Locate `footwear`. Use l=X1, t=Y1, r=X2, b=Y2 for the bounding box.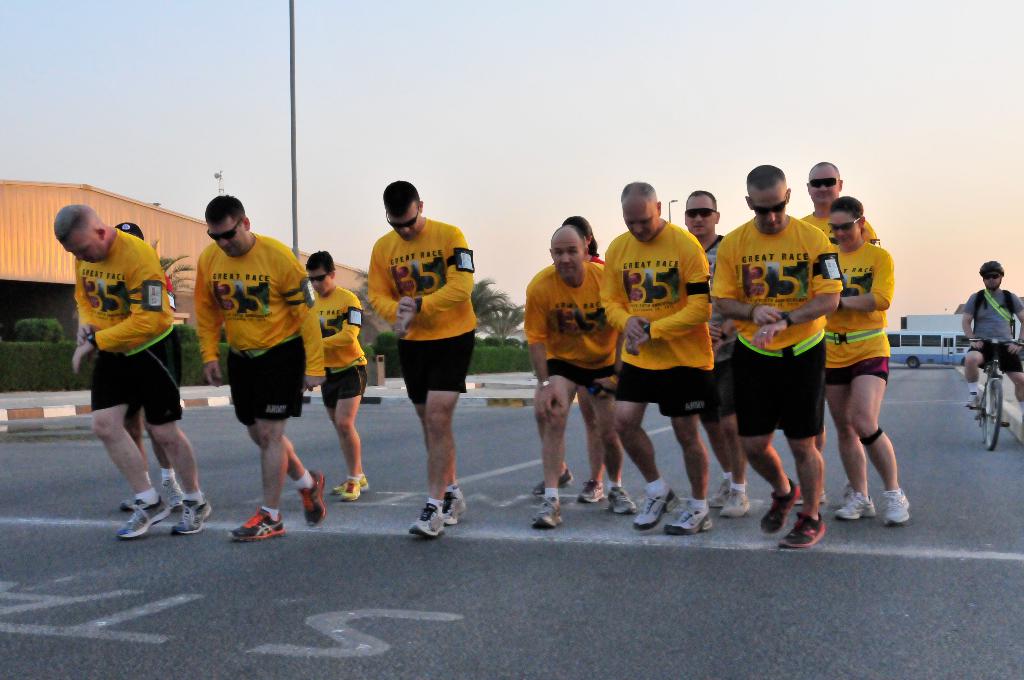
l=883, t=489, r=911, b=524.
